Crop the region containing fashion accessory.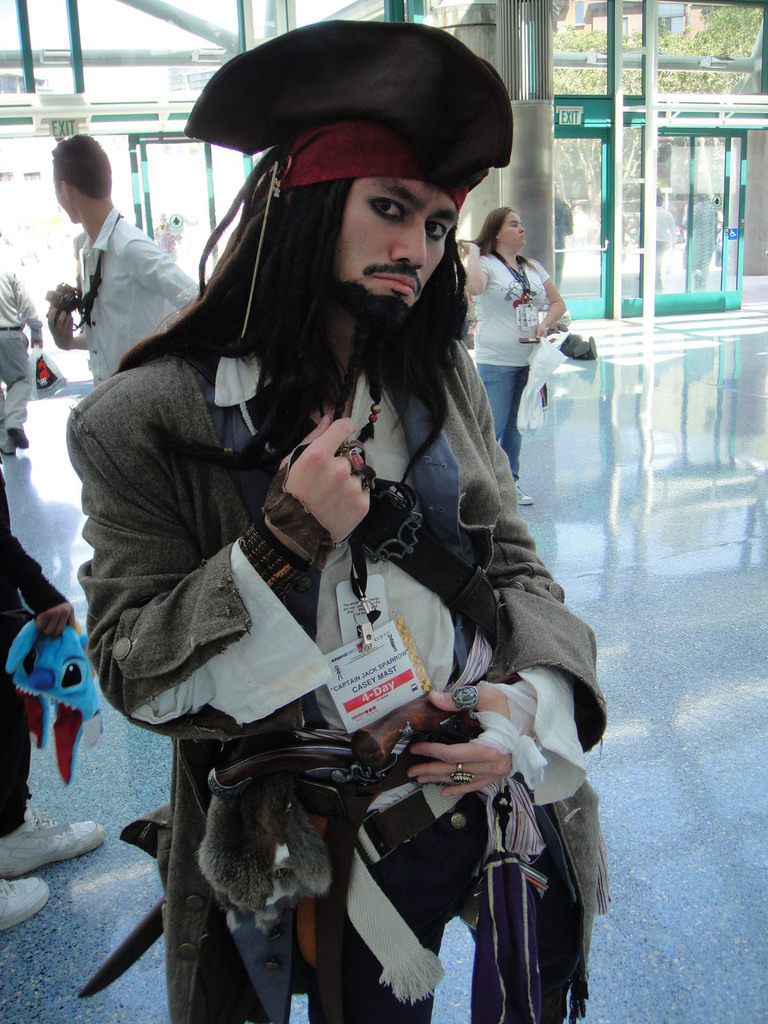
Crop region: <box>1,449,15,454</box>.
